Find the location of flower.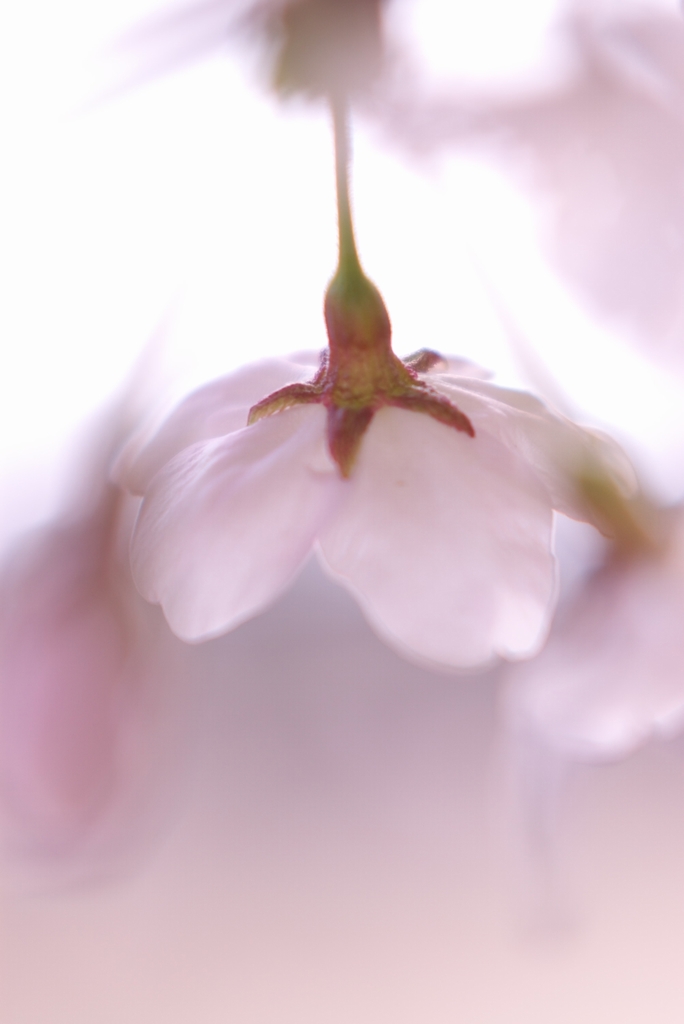
Location: region(83, 103, 628, 709).
